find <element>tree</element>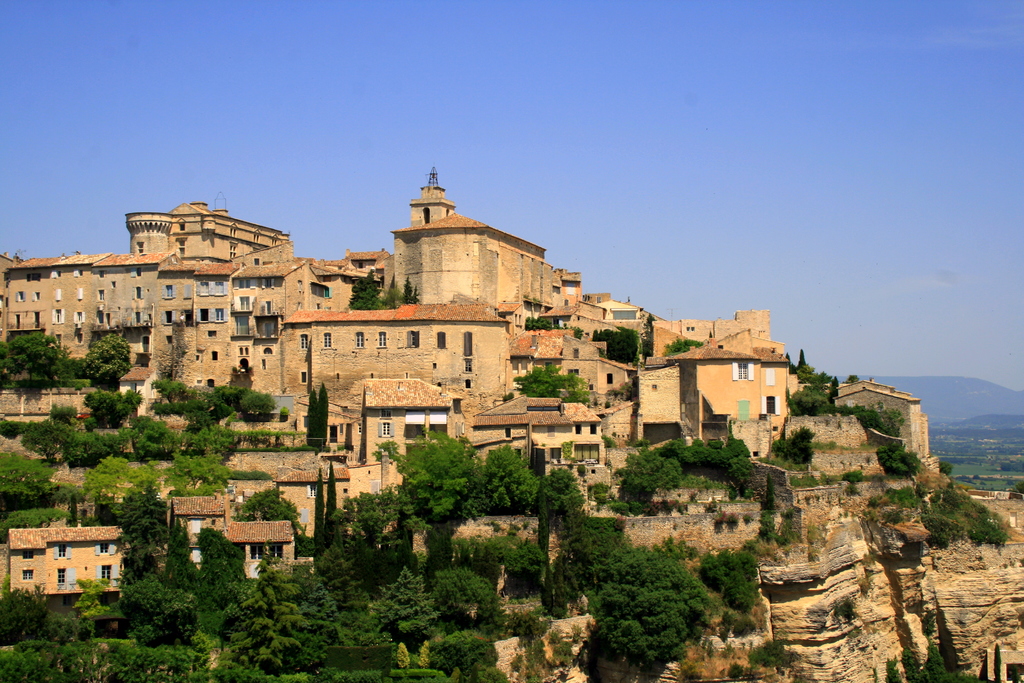
x1=830, y1=372, x2=838, y2=404
